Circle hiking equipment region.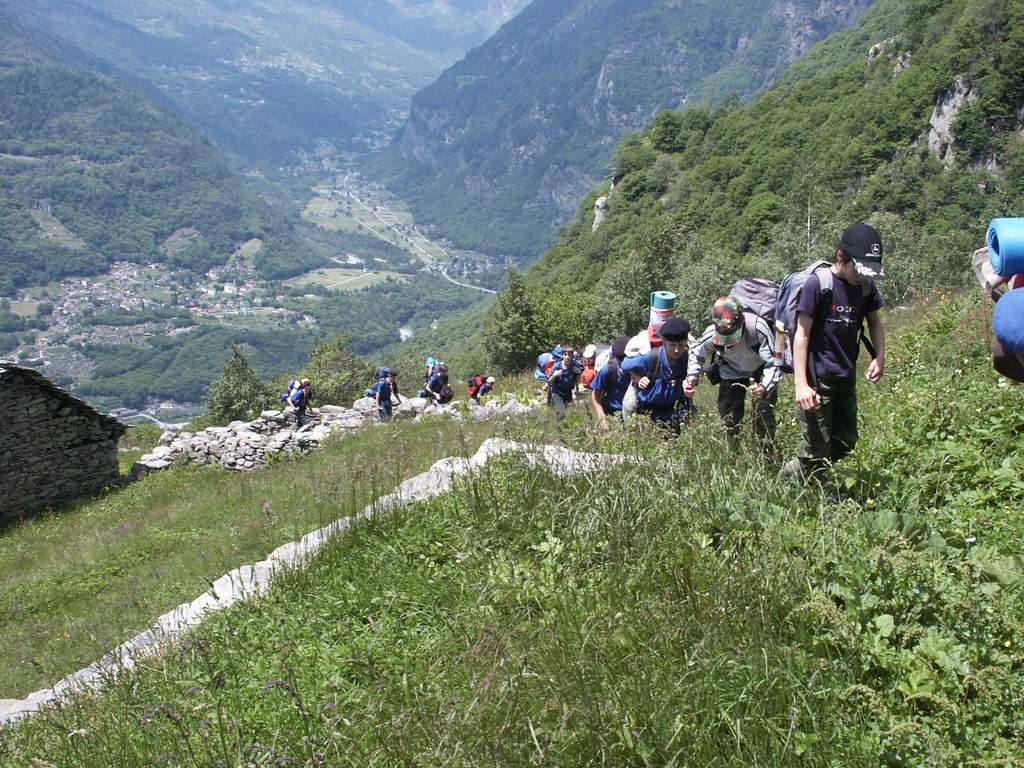
Region: <bbox>534, 344, 584, 392</bbox>.
